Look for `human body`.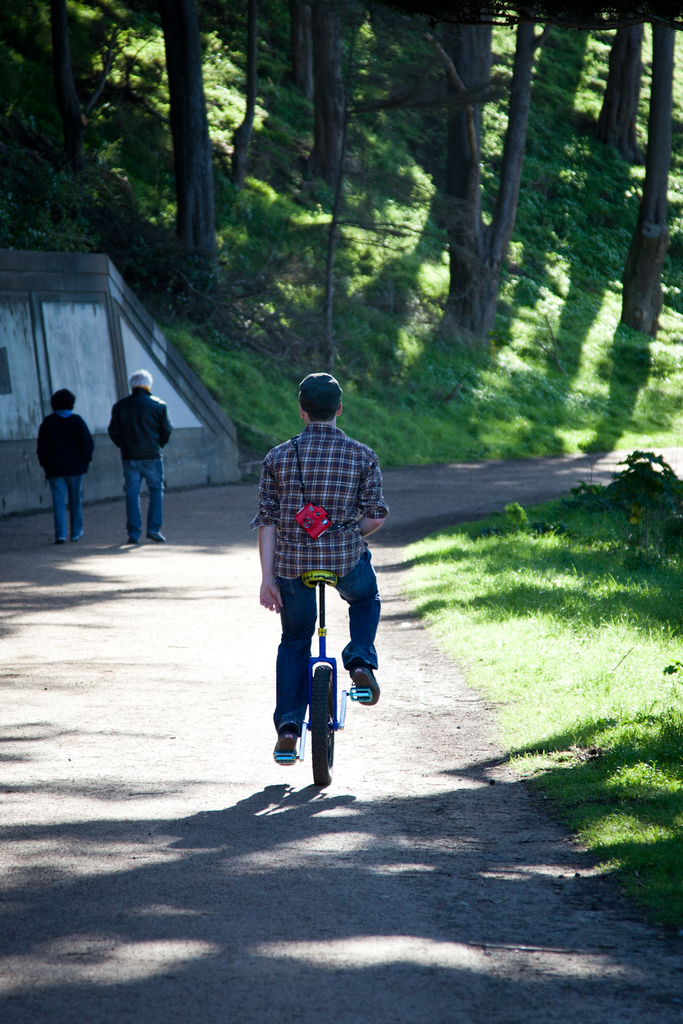
Found: Rect(100, 367, 179, 542).
